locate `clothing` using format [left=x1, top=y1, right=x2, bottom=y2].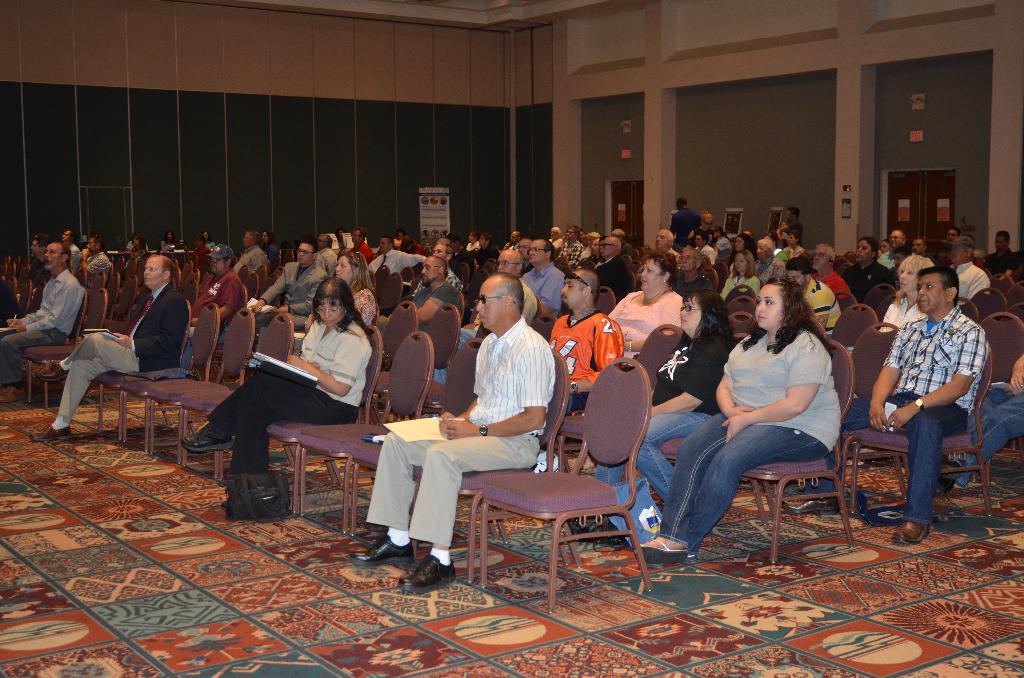
[left=0, top=266, right=88, bottom=385].
